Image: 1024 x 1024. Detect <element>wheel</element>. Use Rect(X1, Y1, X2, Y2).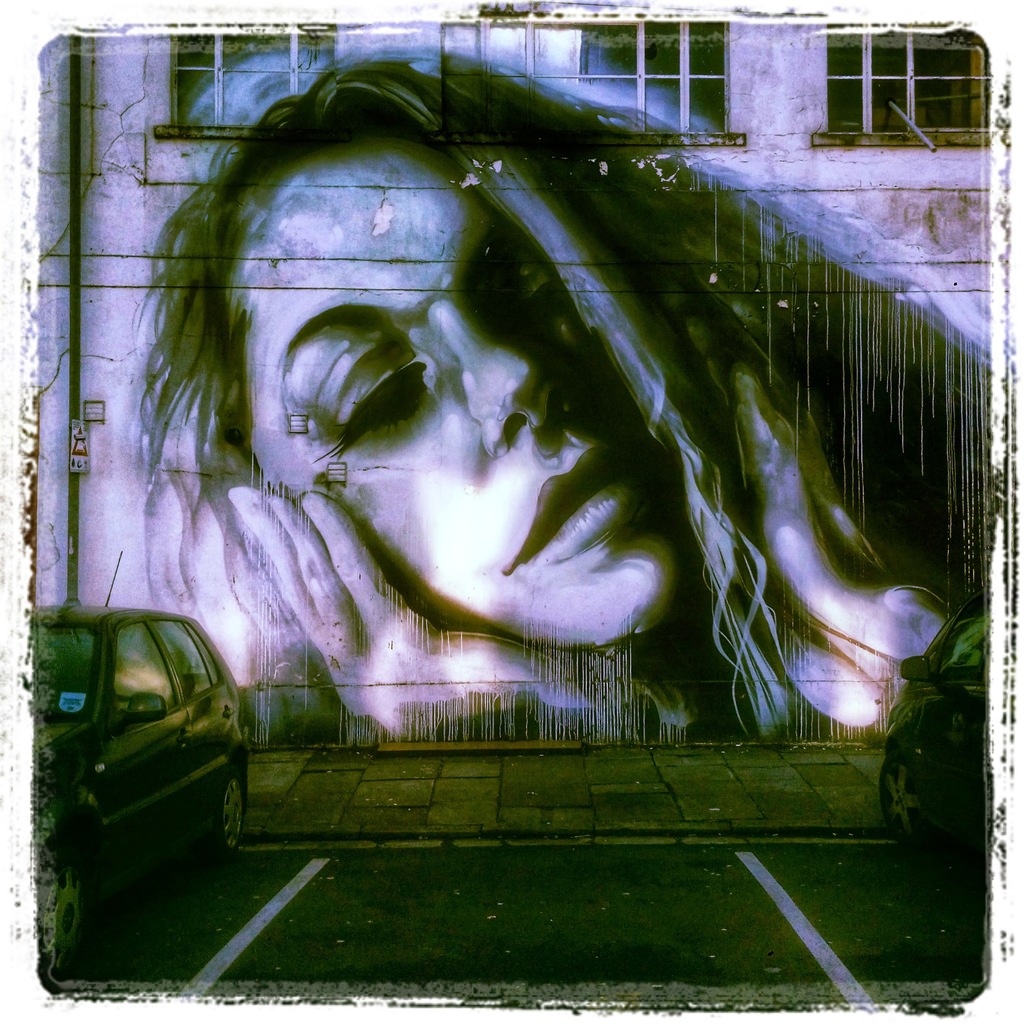
Rect(875, 749, 912, 847).
